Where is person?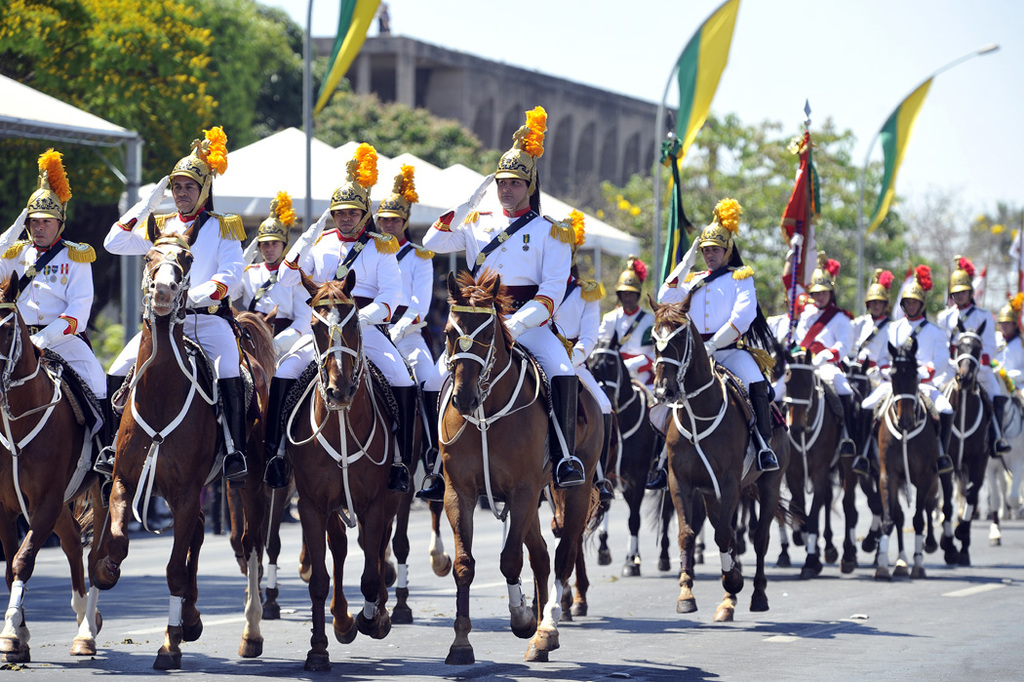
bbox=(977, 301, 1019, 510).
